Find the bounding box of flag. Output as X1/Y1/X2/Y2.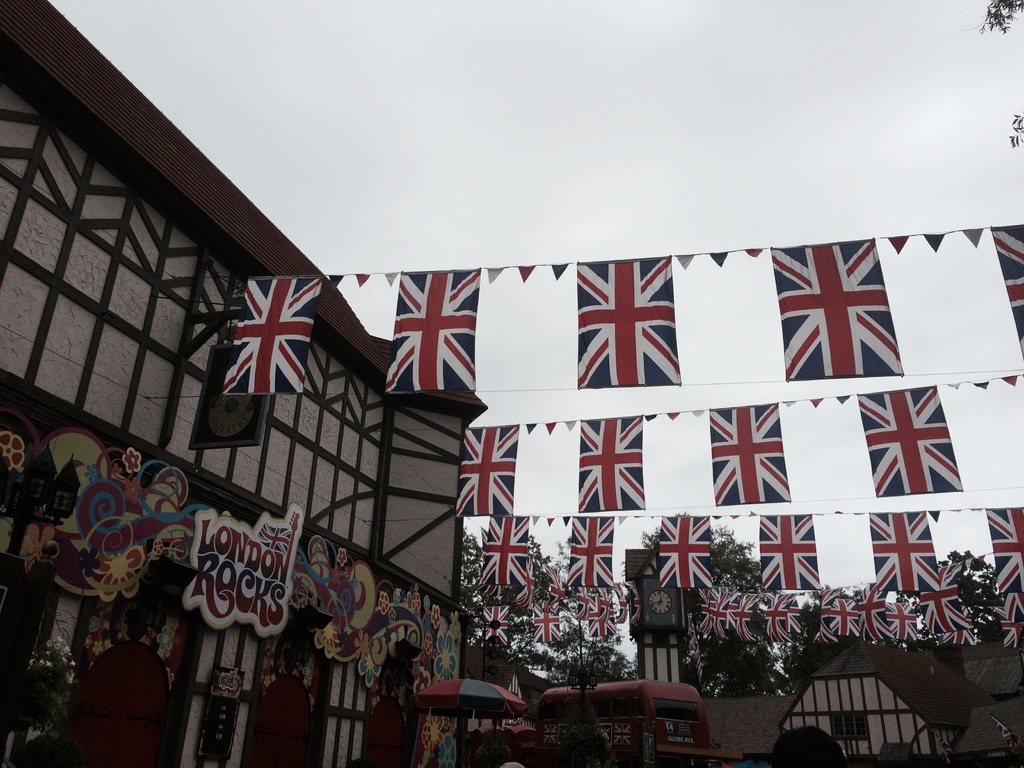
574/413/644/511.
